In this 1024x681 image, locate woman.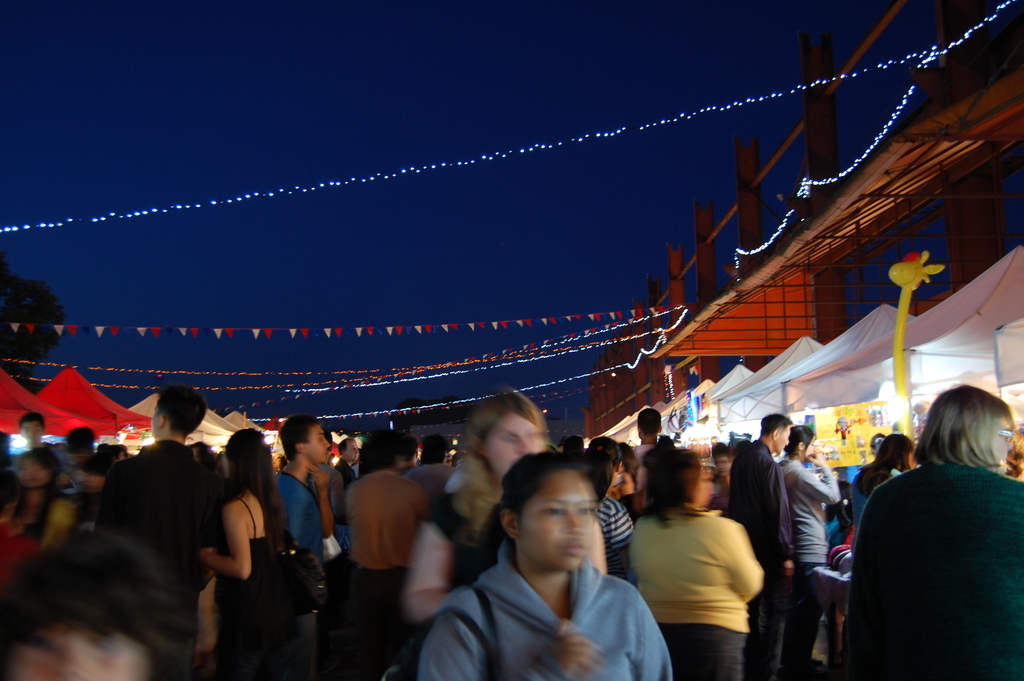
Bounding box: (x1=854, y1=373, x2=1016, y2=675).
